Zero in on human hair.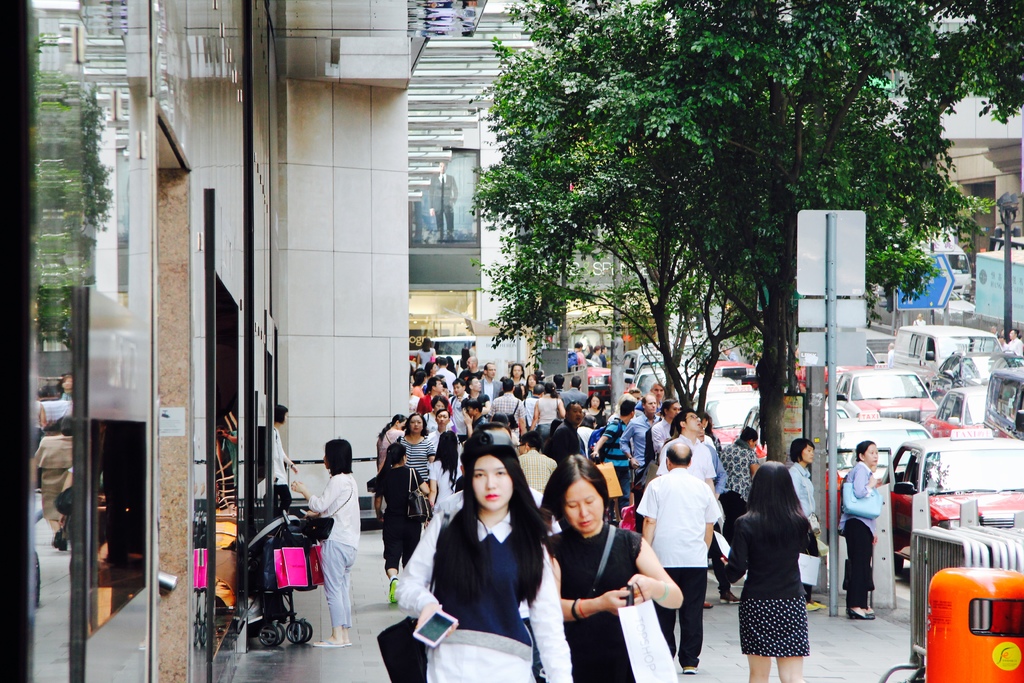
Zeroed in: {"x1": 600, "y1": 348, "x2": 606, "y2": 352}.
